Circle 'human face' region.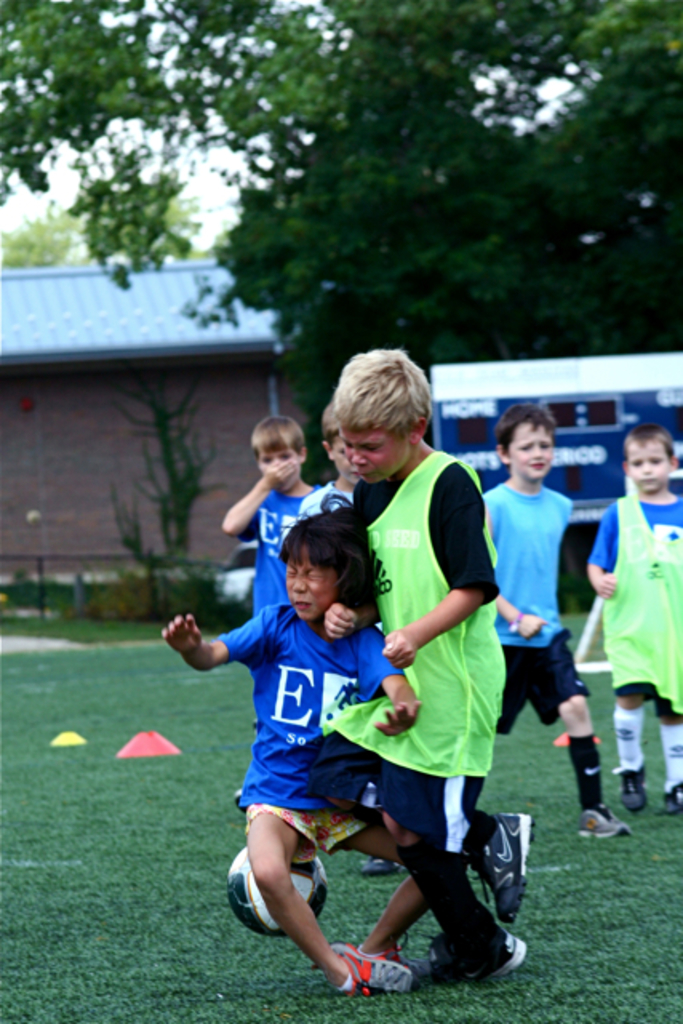
Region: crop(331, 434, 358, 477).
